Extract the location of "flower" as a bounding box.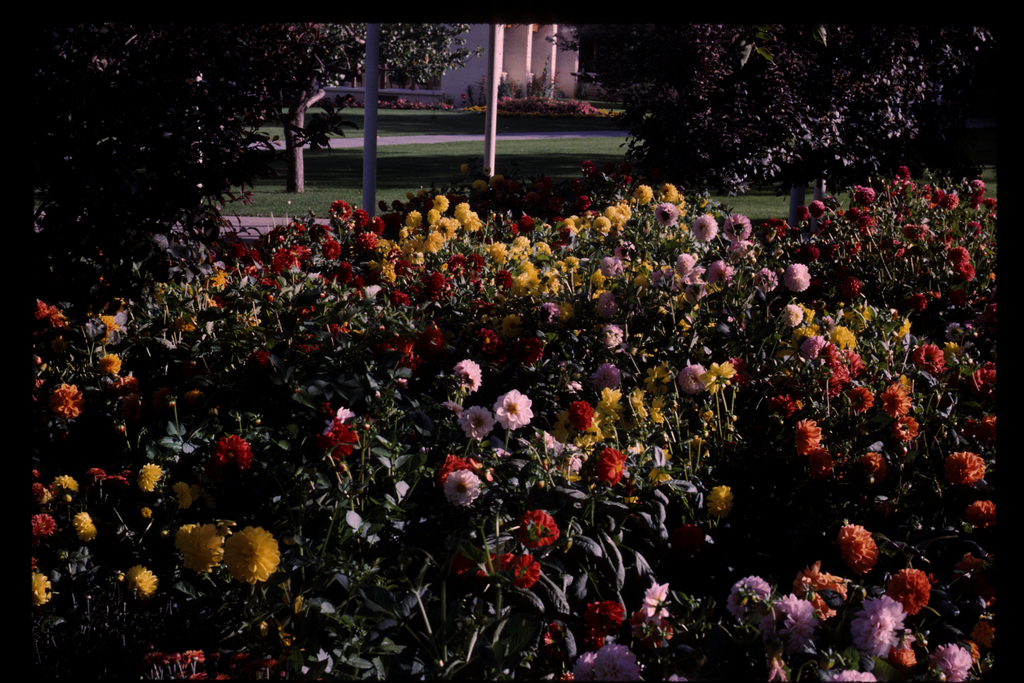
136,455,161,491.
